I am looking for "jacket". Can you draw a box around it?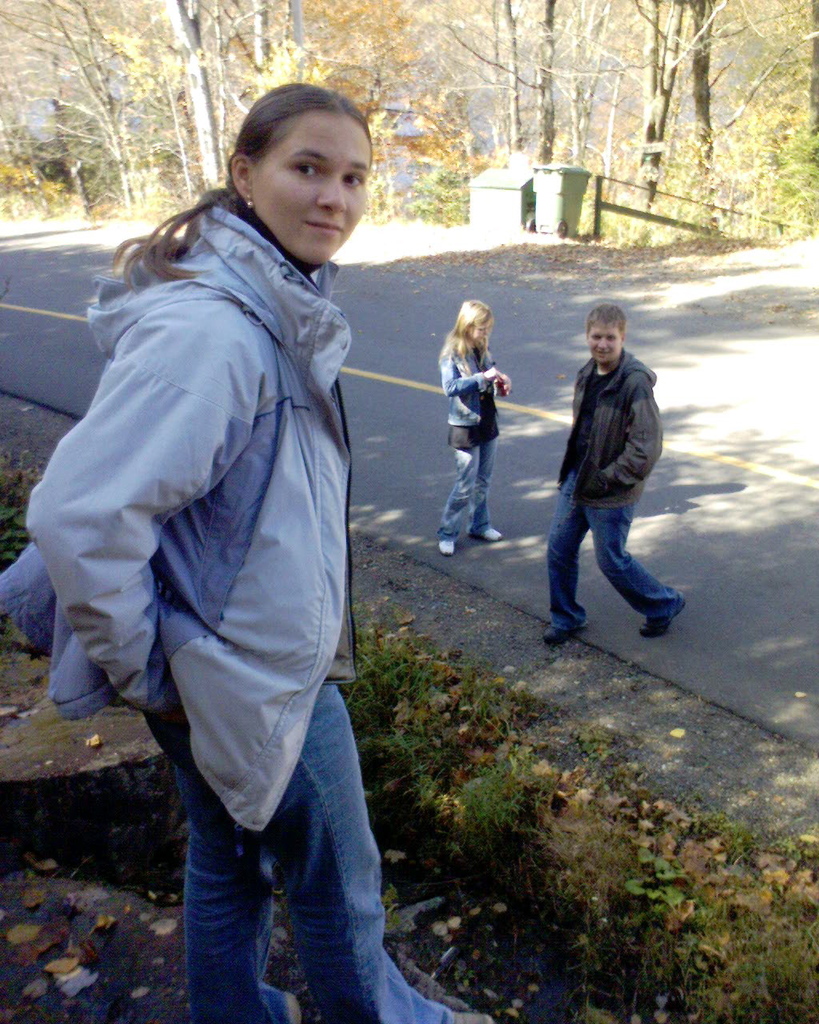
Sure, the bounding box is (553, 344, 665, 511).
